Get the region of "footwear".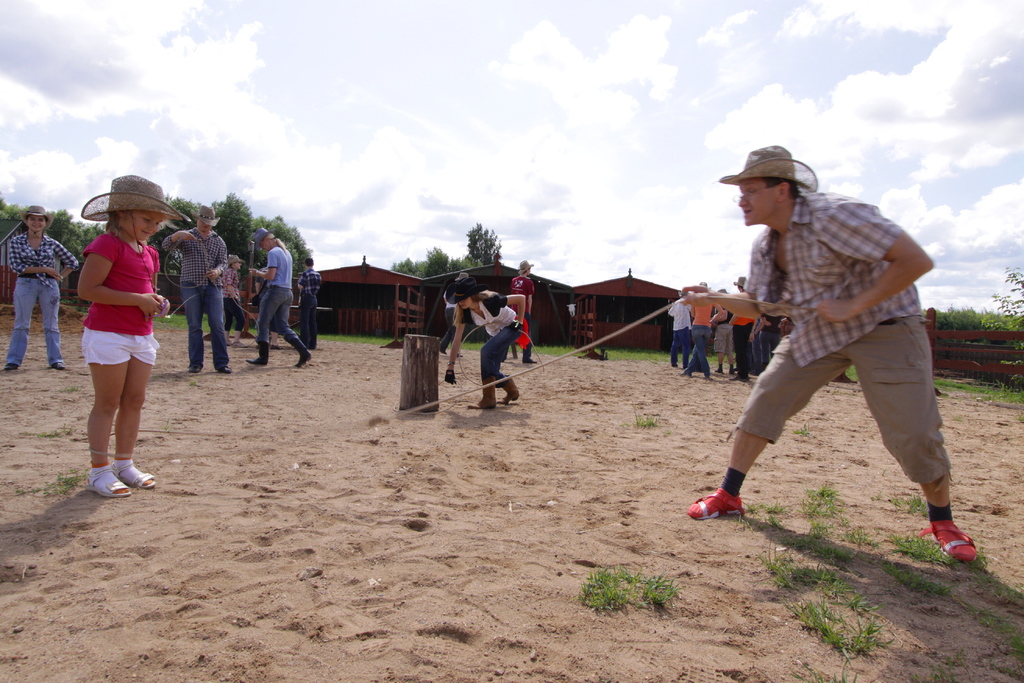
Rect(273, 342, 282, 350).
